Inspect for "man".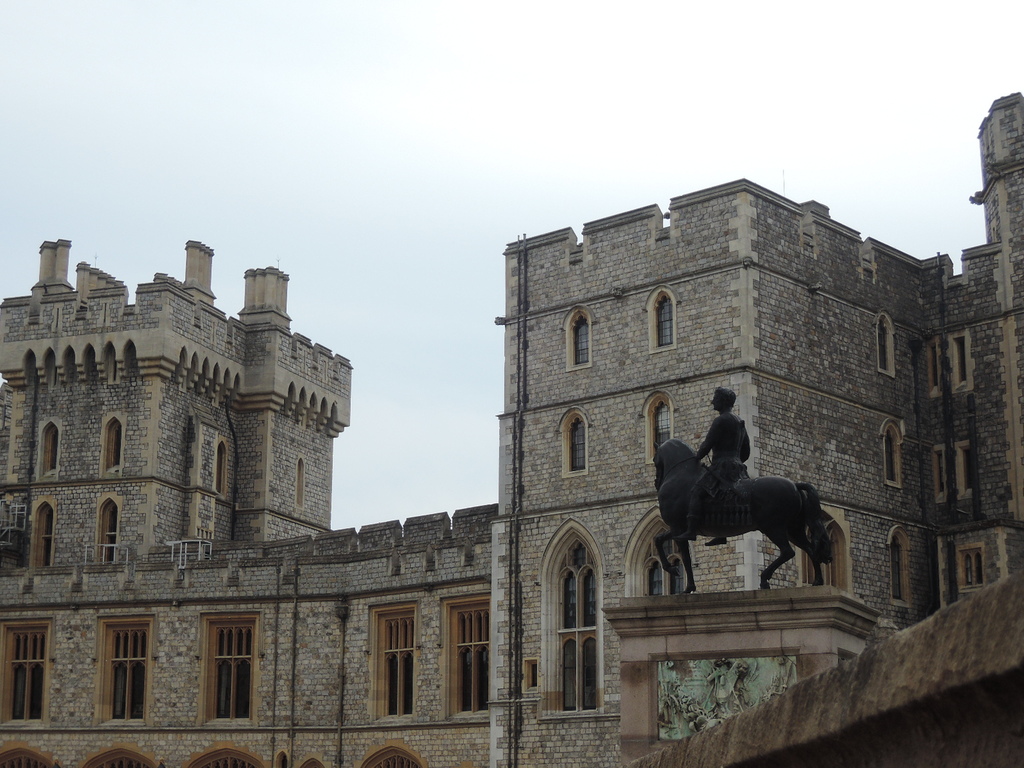
Inspection: (left=683, top=385, right=751, bottom=549).
